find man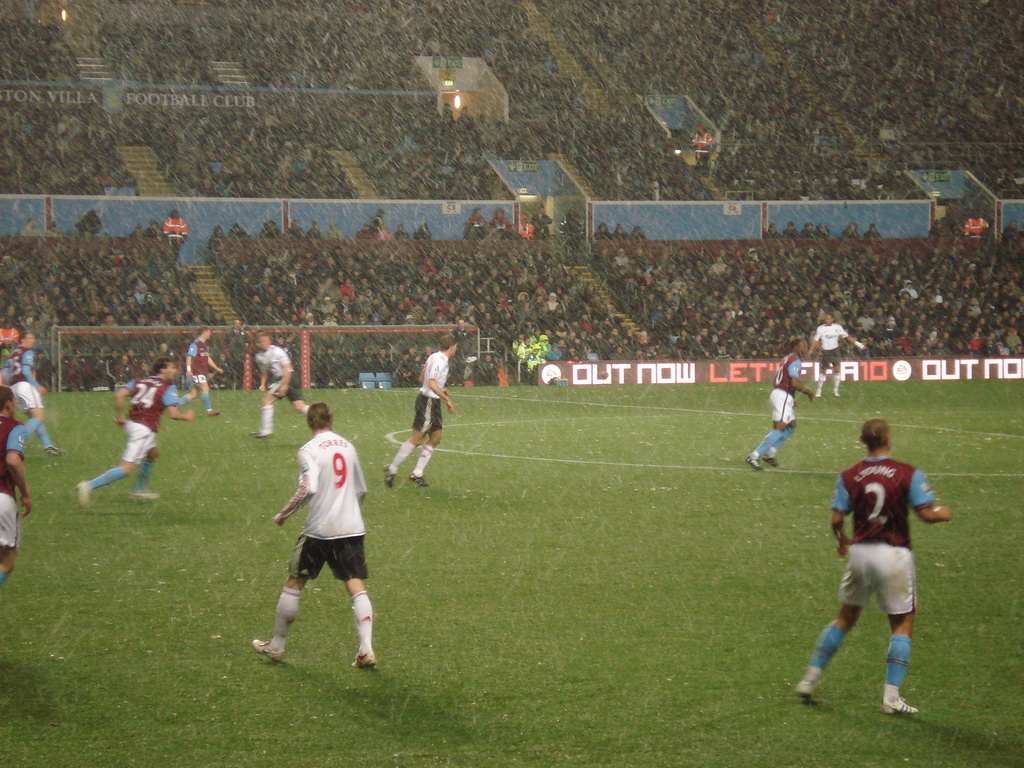
(left=807, top=309, right=867, bottom=399)
